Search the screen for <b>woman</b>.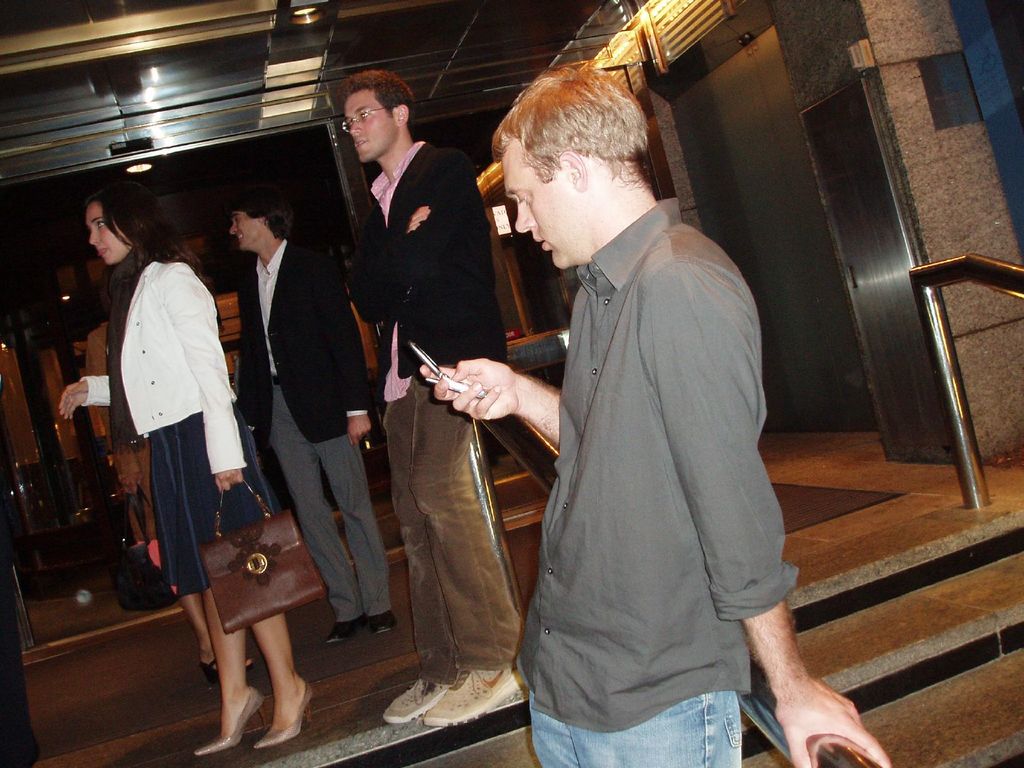
Found at <box>51,170,319,763</box>.
